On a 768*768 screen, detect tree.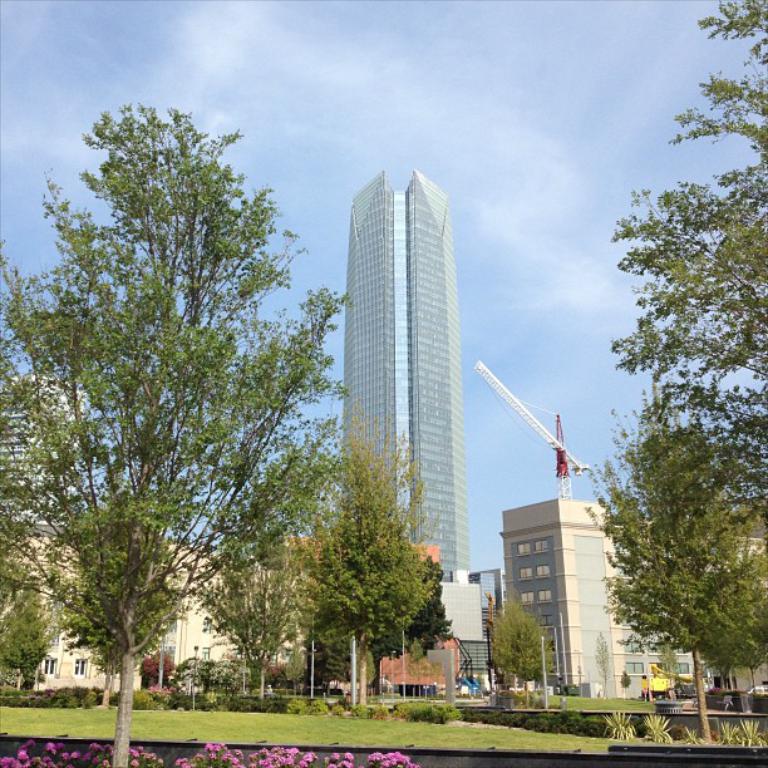
bbox=(0, 576, 65, 719).
